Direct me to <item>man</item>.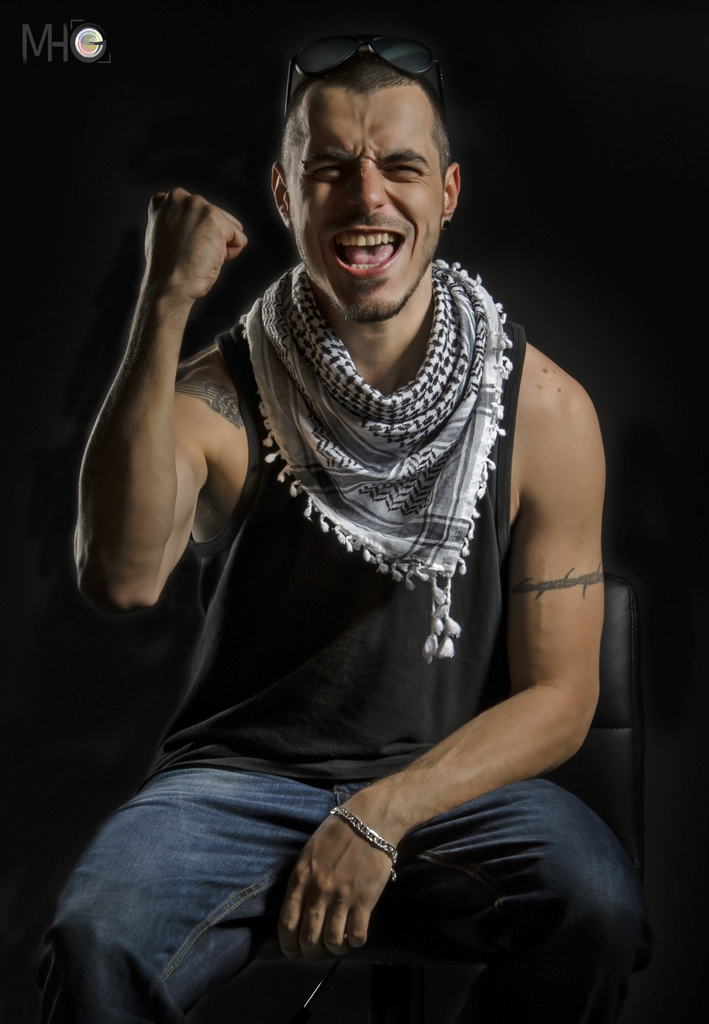
Direction: 70,11,633,1022.
